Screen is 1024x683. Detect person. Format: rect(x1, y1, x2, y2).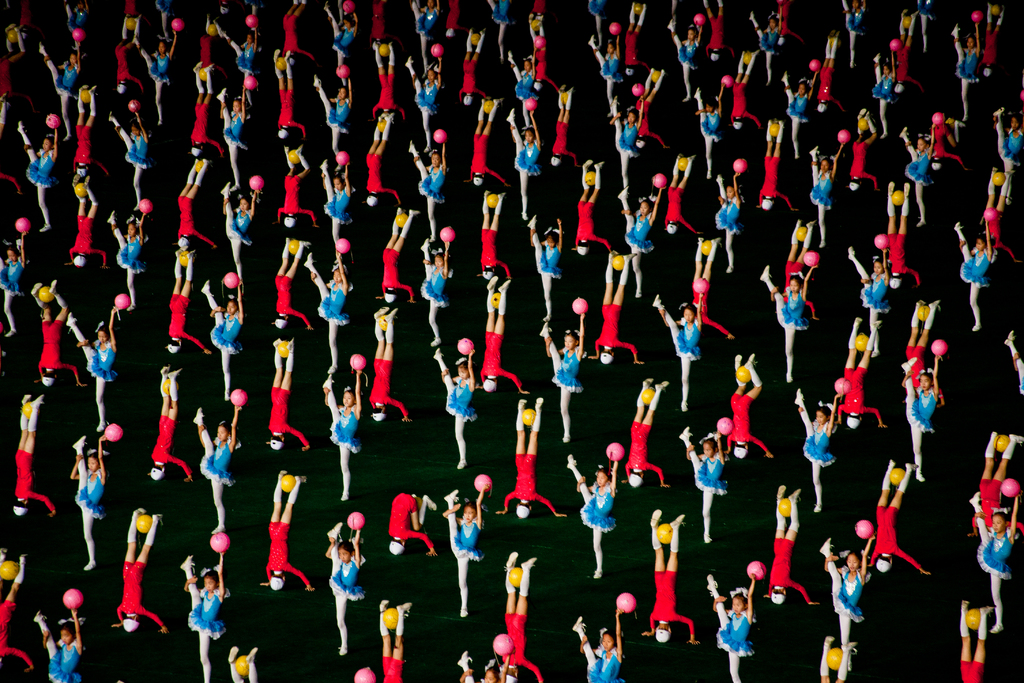
rect(275, 0, 314, 67).
